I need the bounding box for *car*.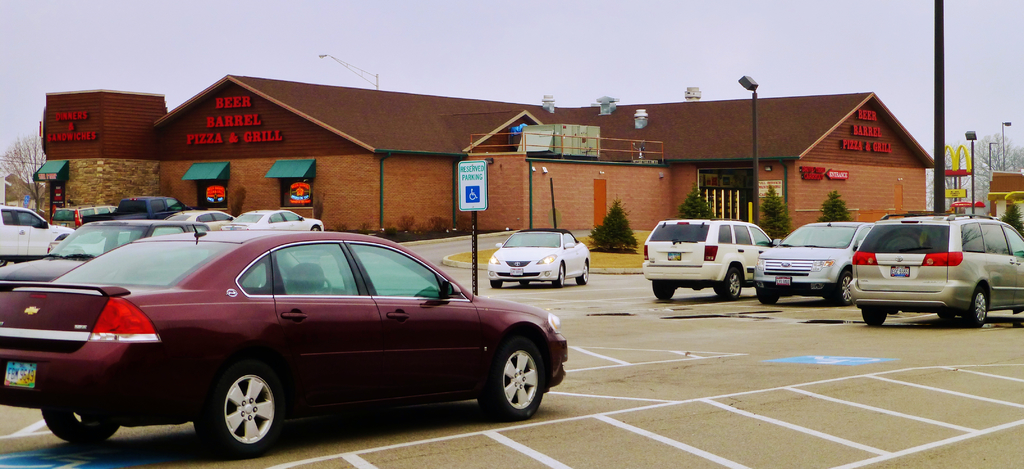
Here it is: <bbox>641, 214, 776, 297</bbox>.
